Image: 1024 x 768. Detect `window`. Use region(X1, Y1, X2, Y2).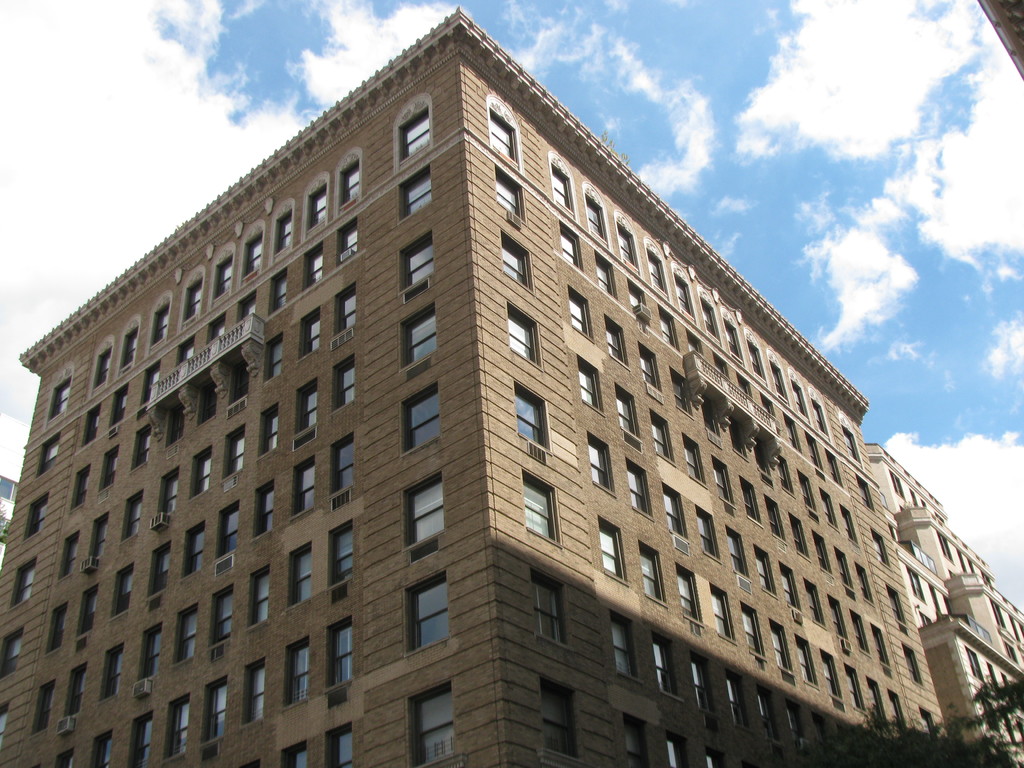
region(150, 630, 160, 673).
